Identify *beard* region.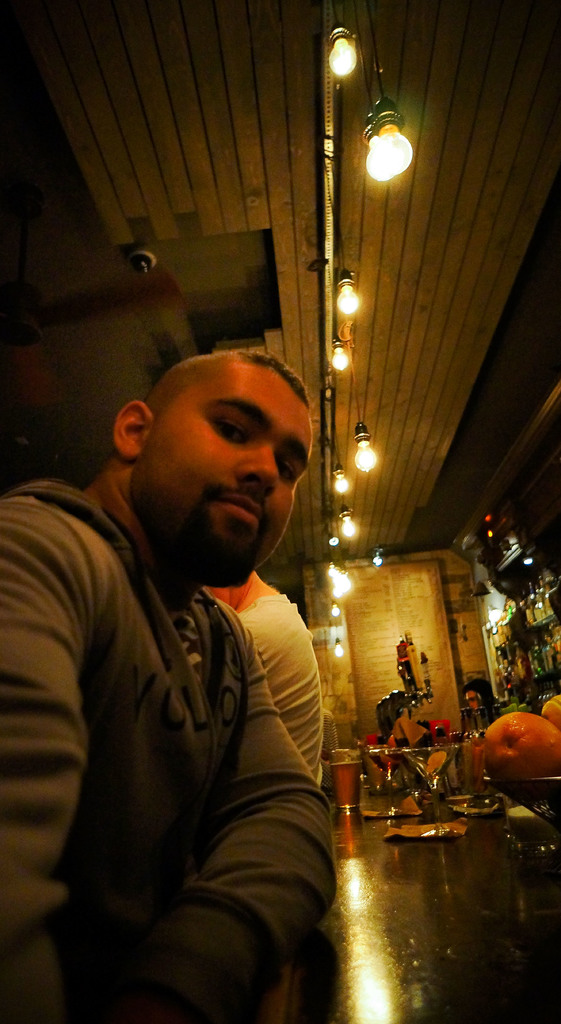
Region: [178, 497, 264, 589].
